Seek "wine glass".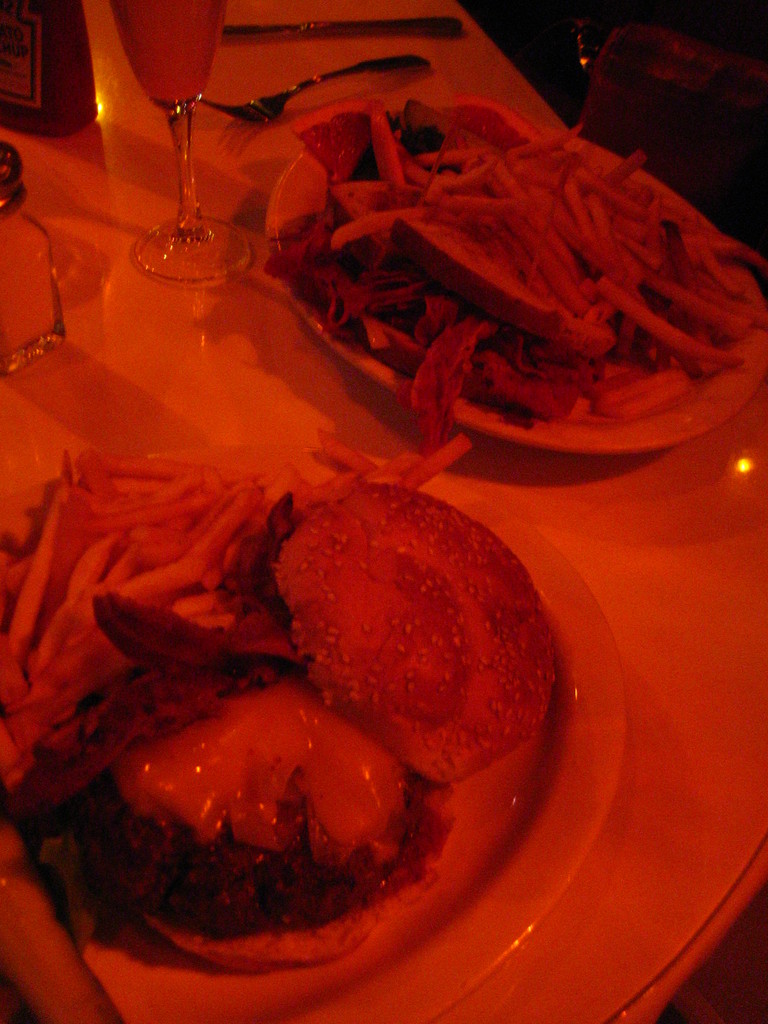
select_region(102, 0, 262, 284).
